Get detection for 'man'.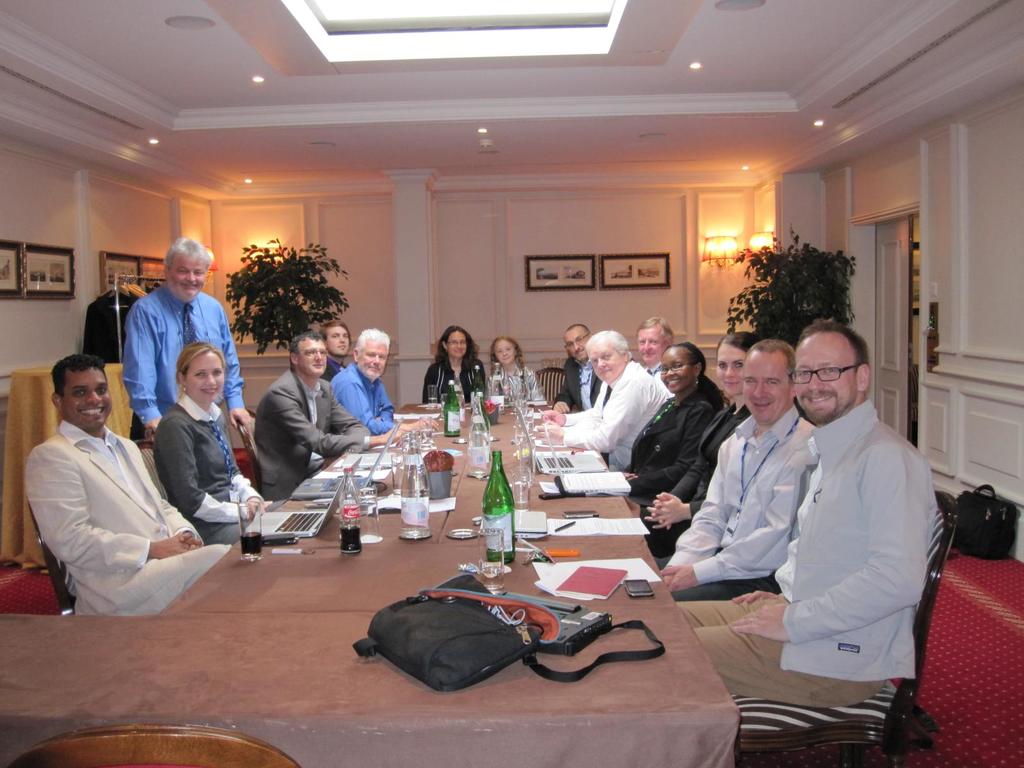
Detection: [x1=123, y1=234, x2=247, y2=442].
